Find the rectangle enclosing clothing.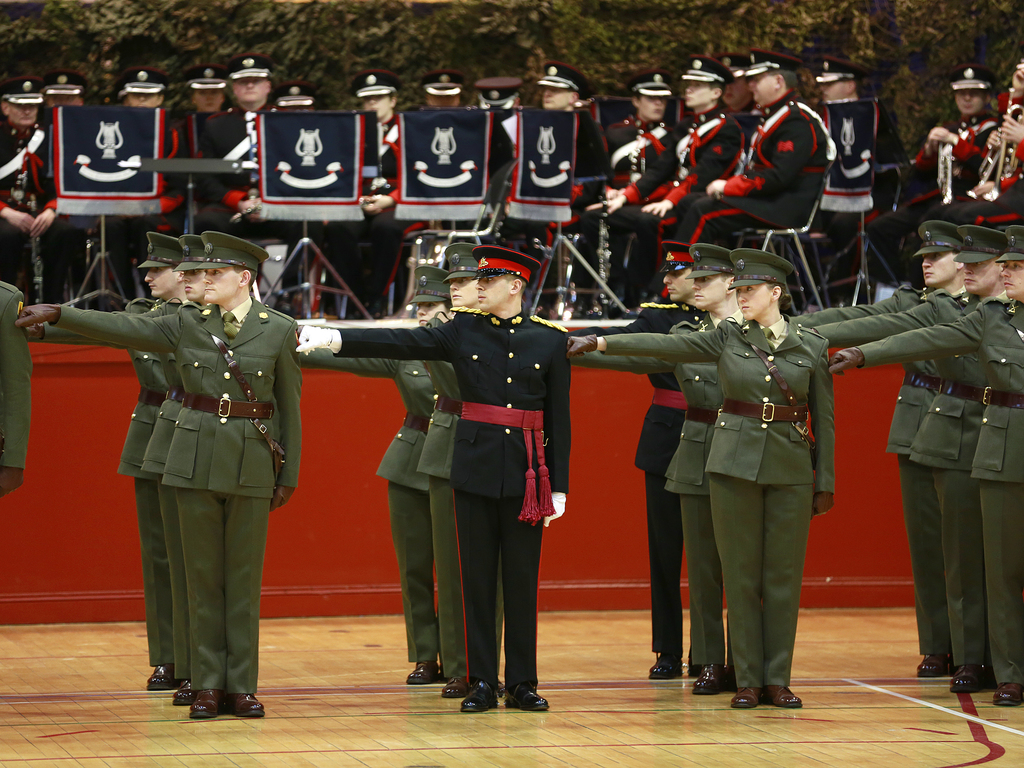
680,241,739,285.
